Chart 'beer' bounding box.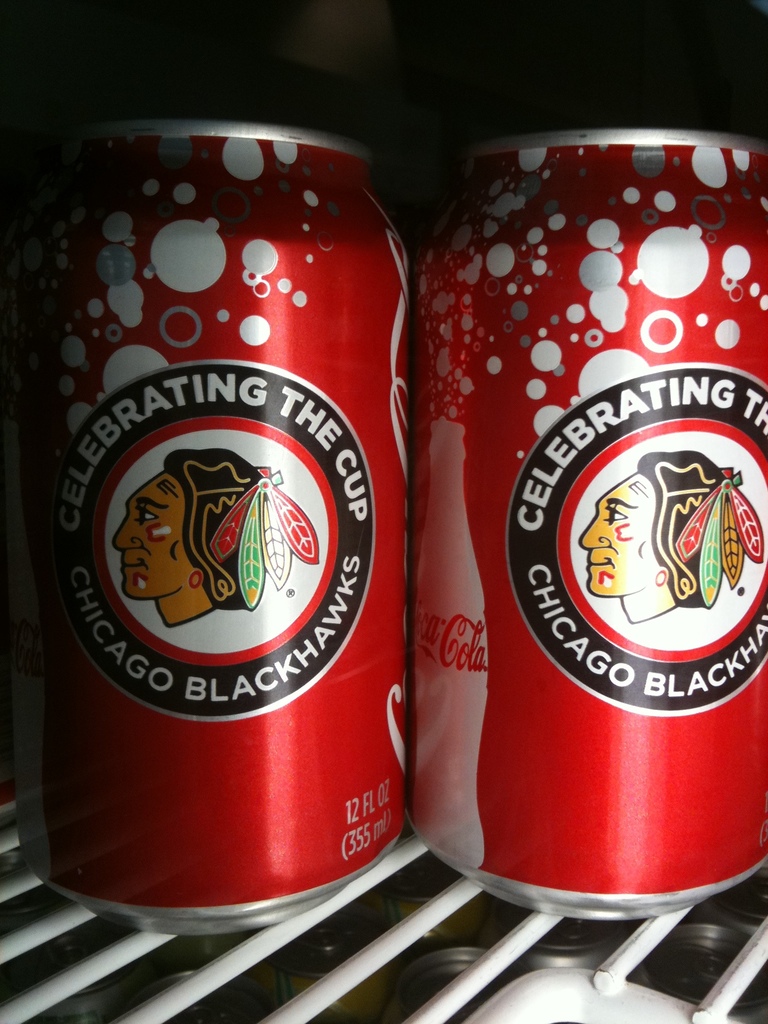
Charted: {"left": 31, "top": 99, "right": 404, "bottom": 934}.
